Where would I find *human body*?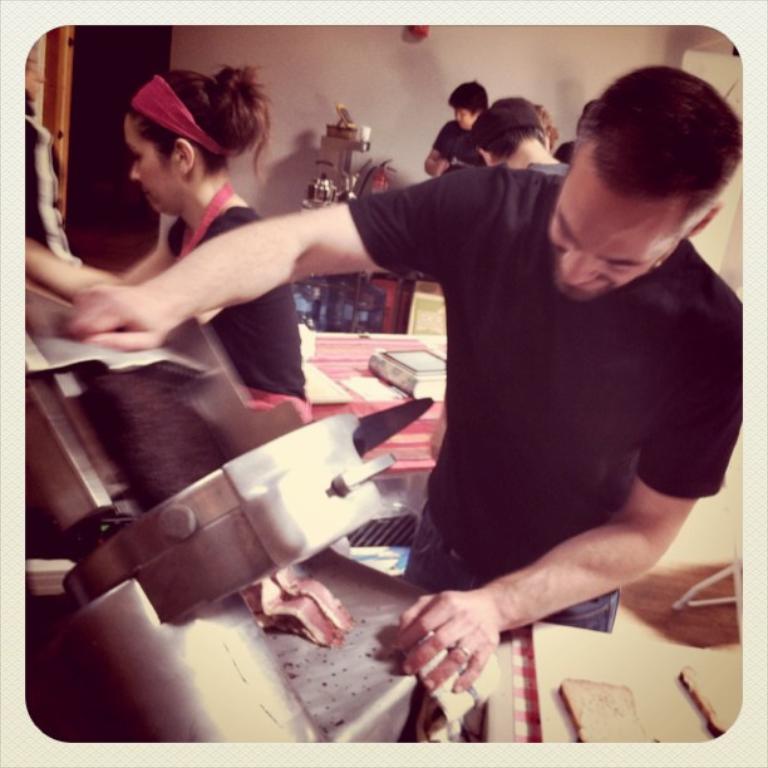
At box(424, 118, 483, 174).
